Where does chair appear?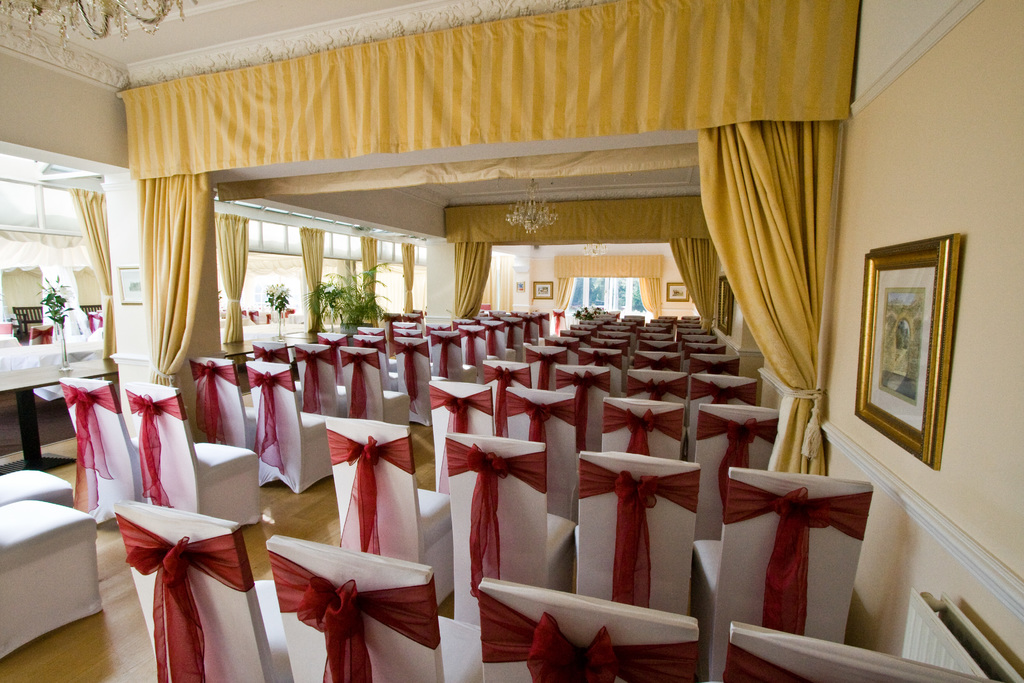
Appears at x1=0, y1=321, x2=14, y2=338.
